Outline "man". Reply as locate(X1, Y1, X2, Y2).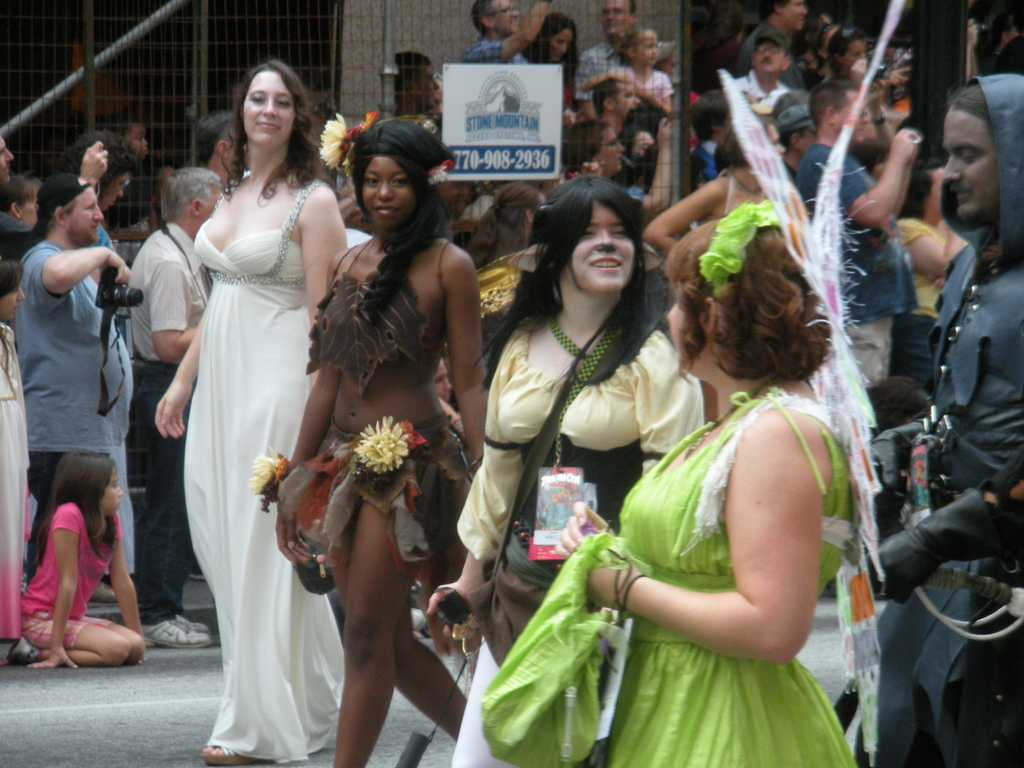
locate(591, 78, 637, 154).
